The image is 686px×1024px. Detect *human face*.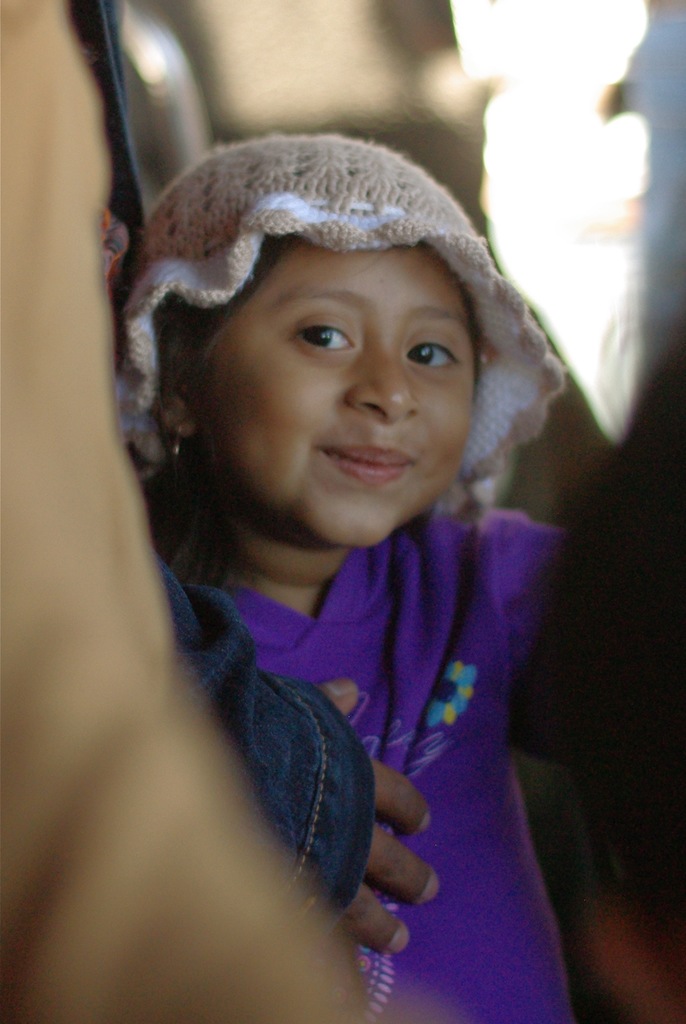
Detection: 186/237/489/544.
